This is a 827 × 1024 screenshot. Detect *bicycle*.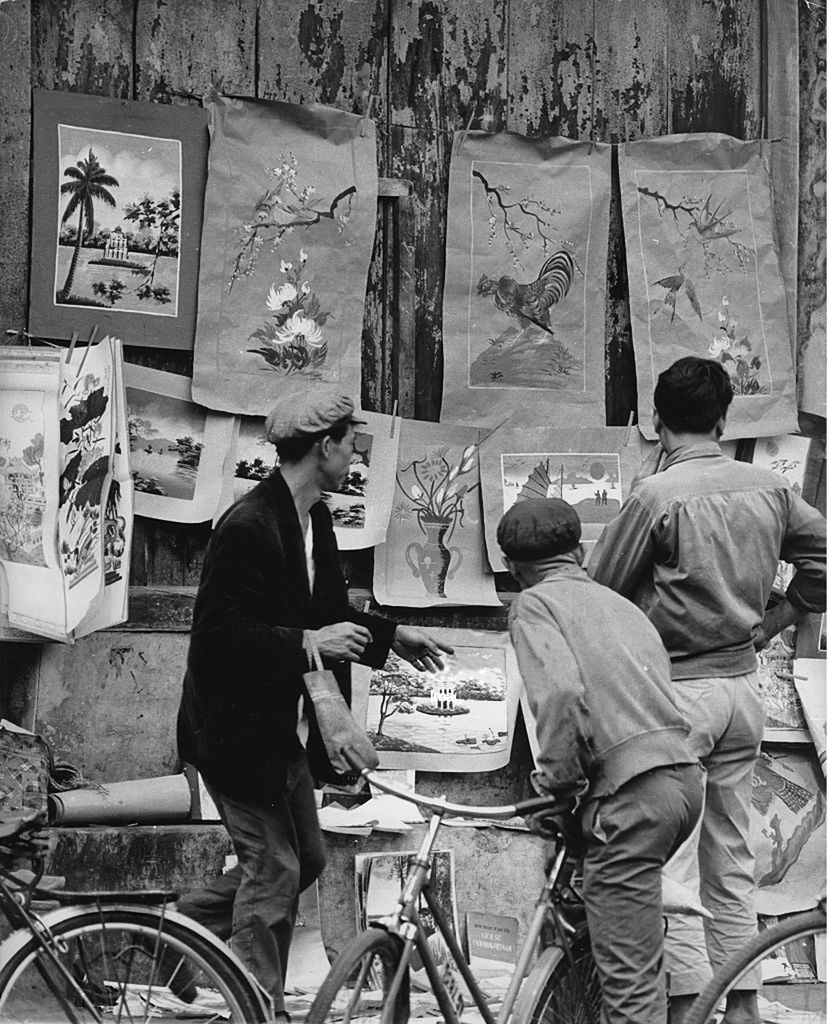
box(0, 718, 273, 1023).
